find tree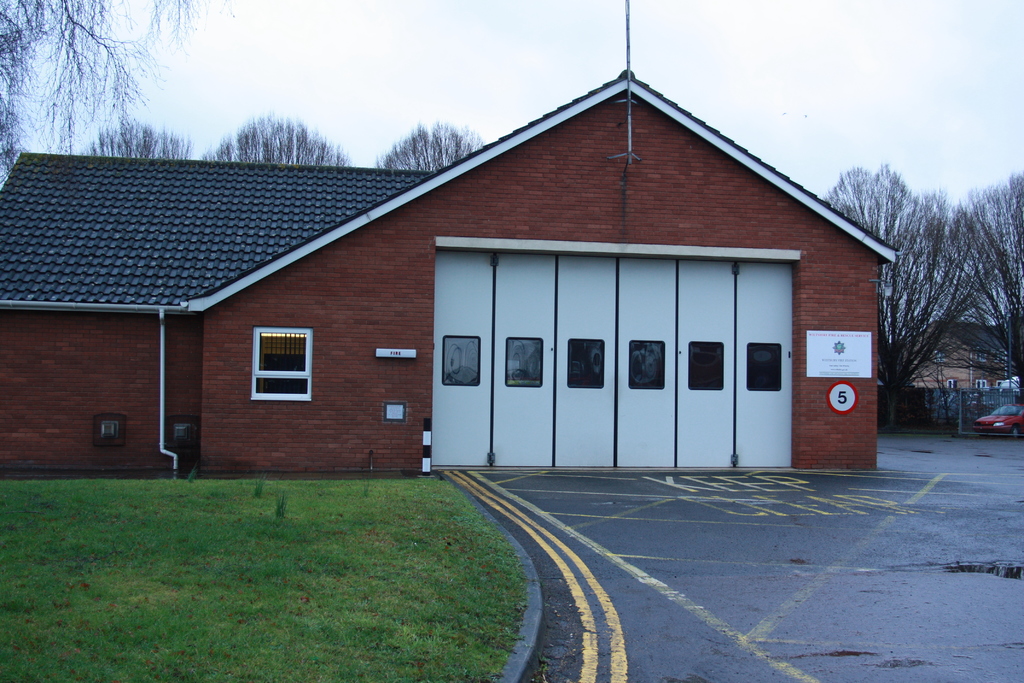
(79,115,212,157)
